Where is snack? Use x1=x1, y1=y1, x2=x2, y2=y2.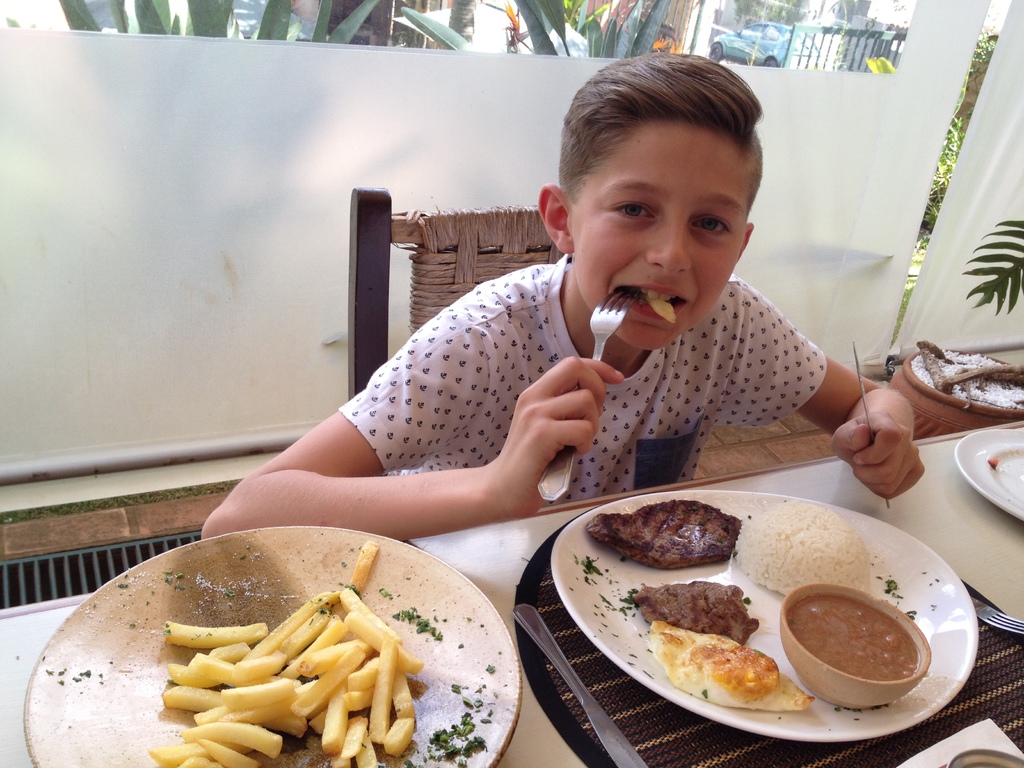
x1=149, y1=537, x2=419, y2=767.
